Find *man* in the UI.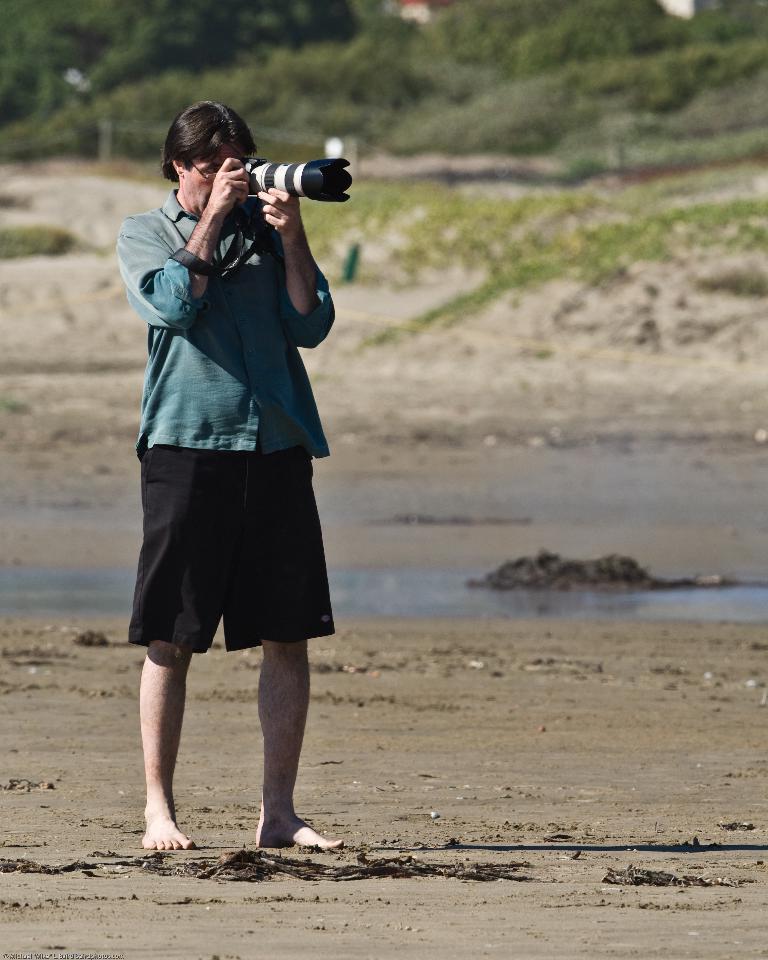
UI element at <box>116,107,338,851</box>.
